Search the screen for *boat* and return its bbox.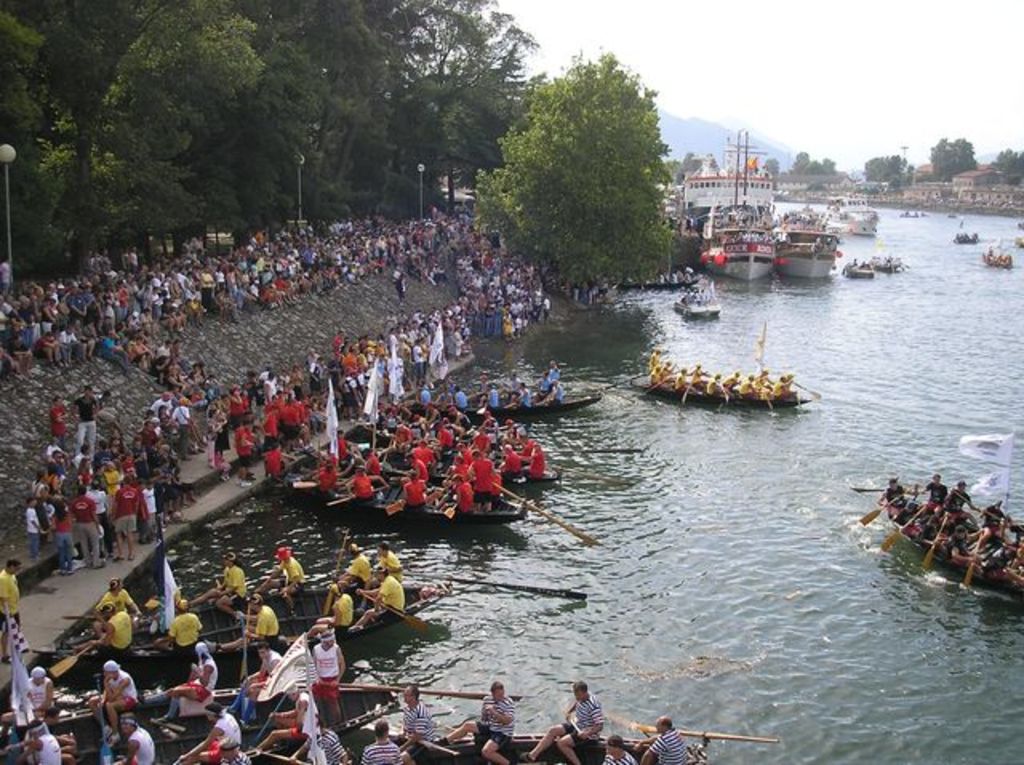
Found: rect(66, 567, 466, 680).
